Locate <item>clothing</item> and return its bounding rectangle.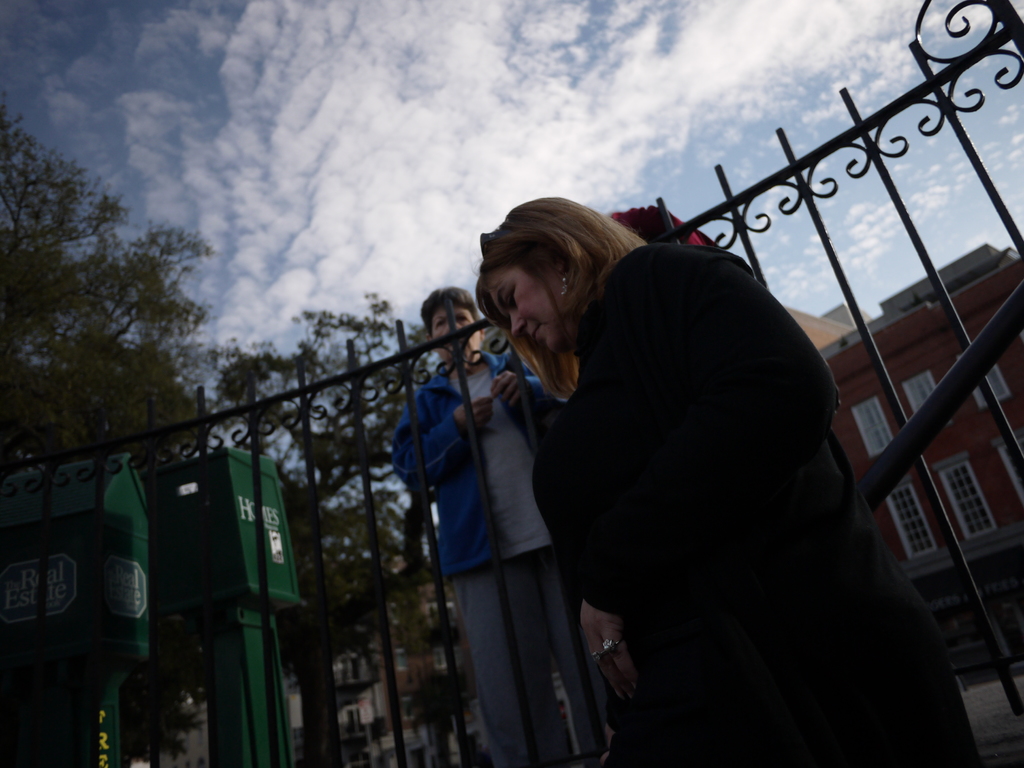
left=467, top=561, right=579, bottom=767.
